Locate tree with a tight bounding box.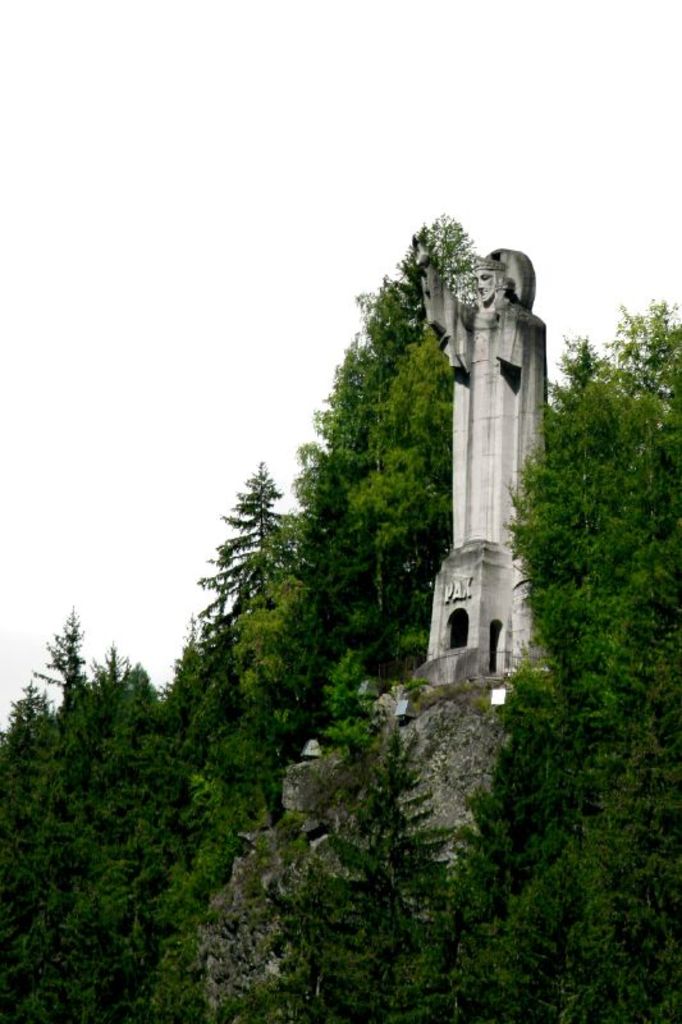
select_region(79, 644, 129, 719).
